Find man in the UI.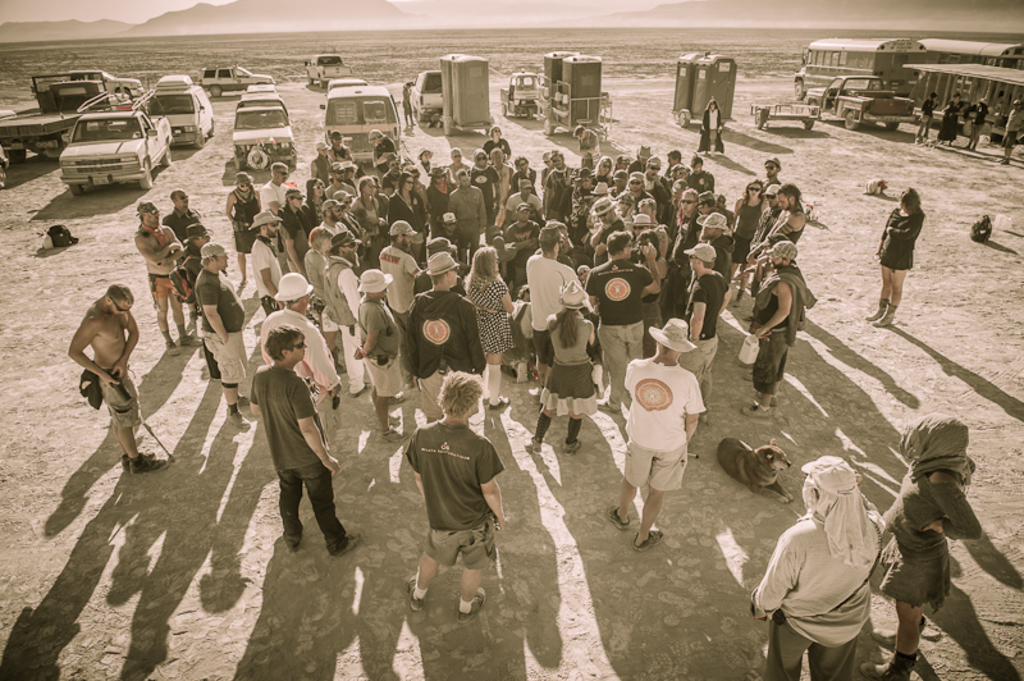
UI element at <bbox>412, 250, 495, 440</bbox>.
